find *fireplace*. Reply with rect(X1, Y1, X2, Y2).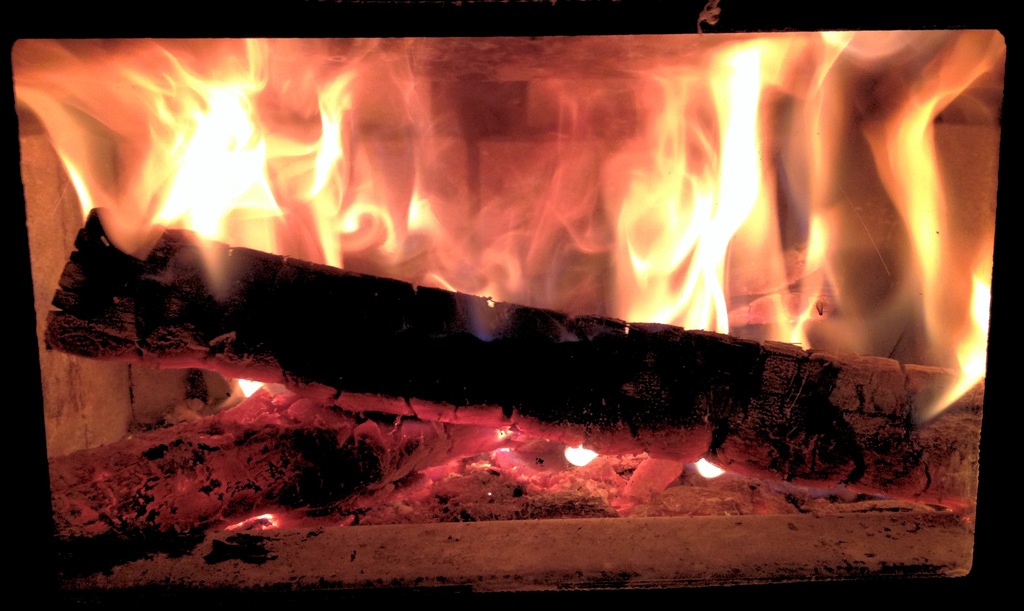
rect(0, 0, 1023, 610).
